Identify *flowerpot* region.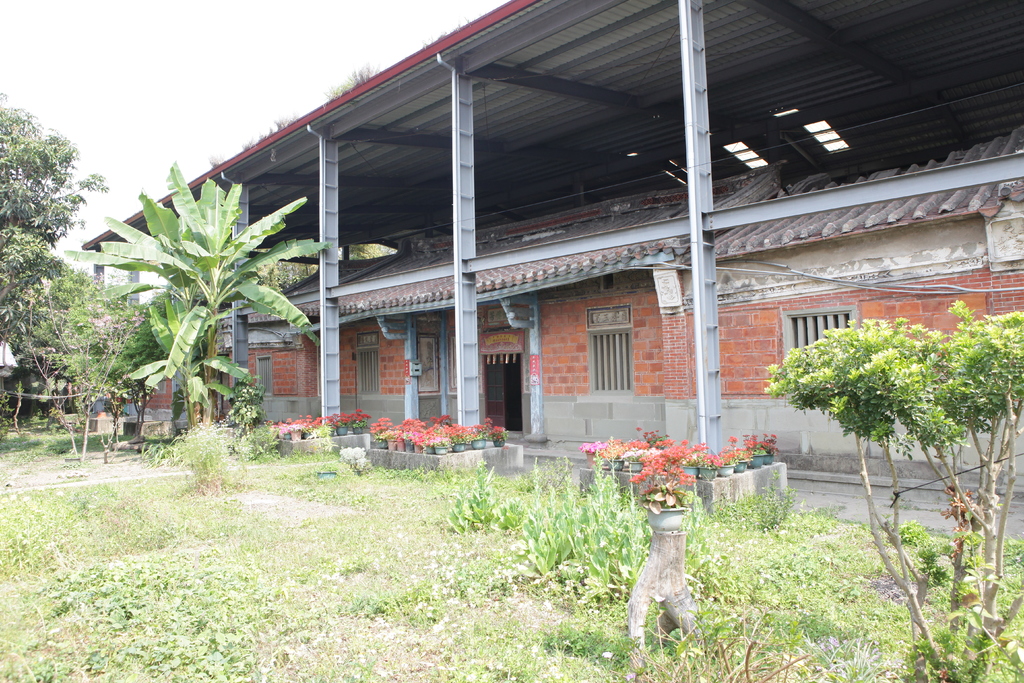
Region: (587,454,605,470).
